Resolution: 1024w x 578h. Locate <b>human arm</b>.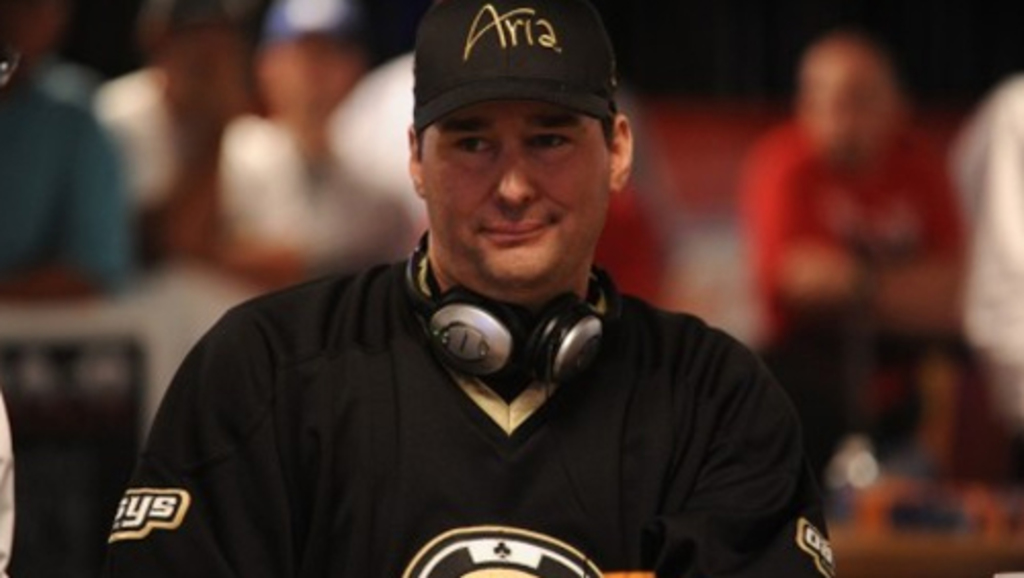
[left=647, top=359, right=838, bottom=576].
